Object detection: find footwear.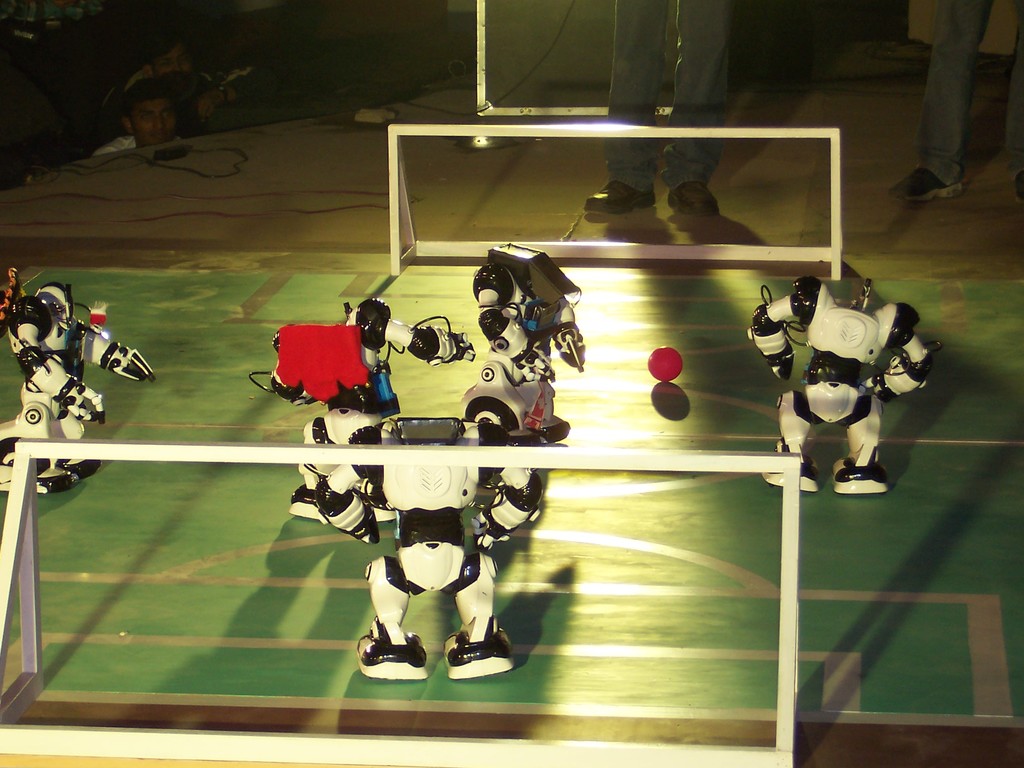
288,490,403,521.
